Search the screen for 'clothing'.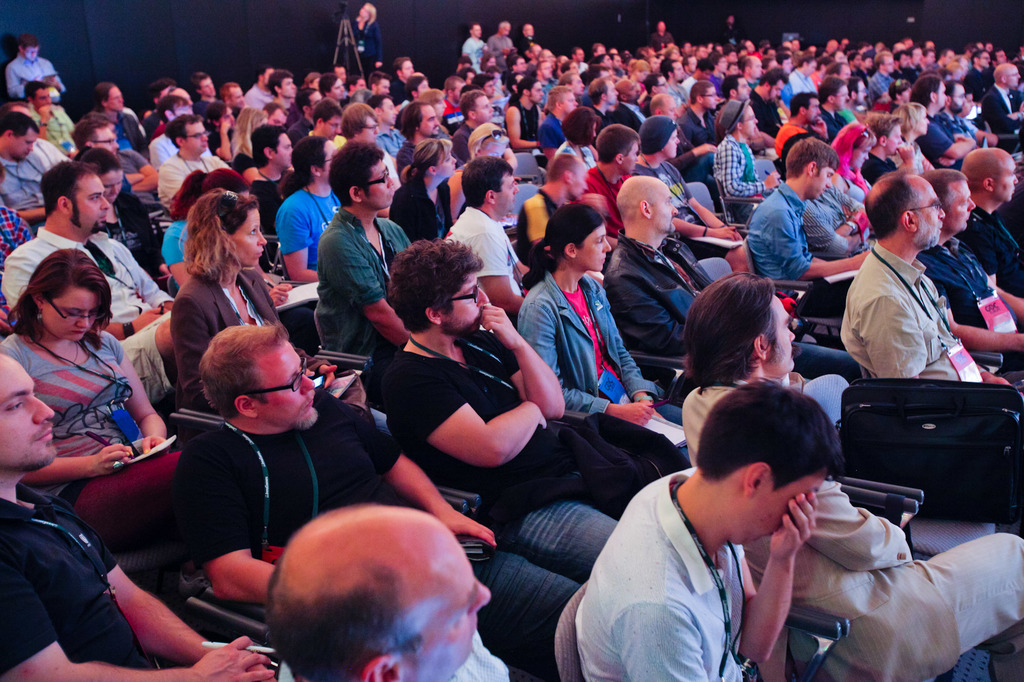
Found at crop(430, 194, 534, 310).
